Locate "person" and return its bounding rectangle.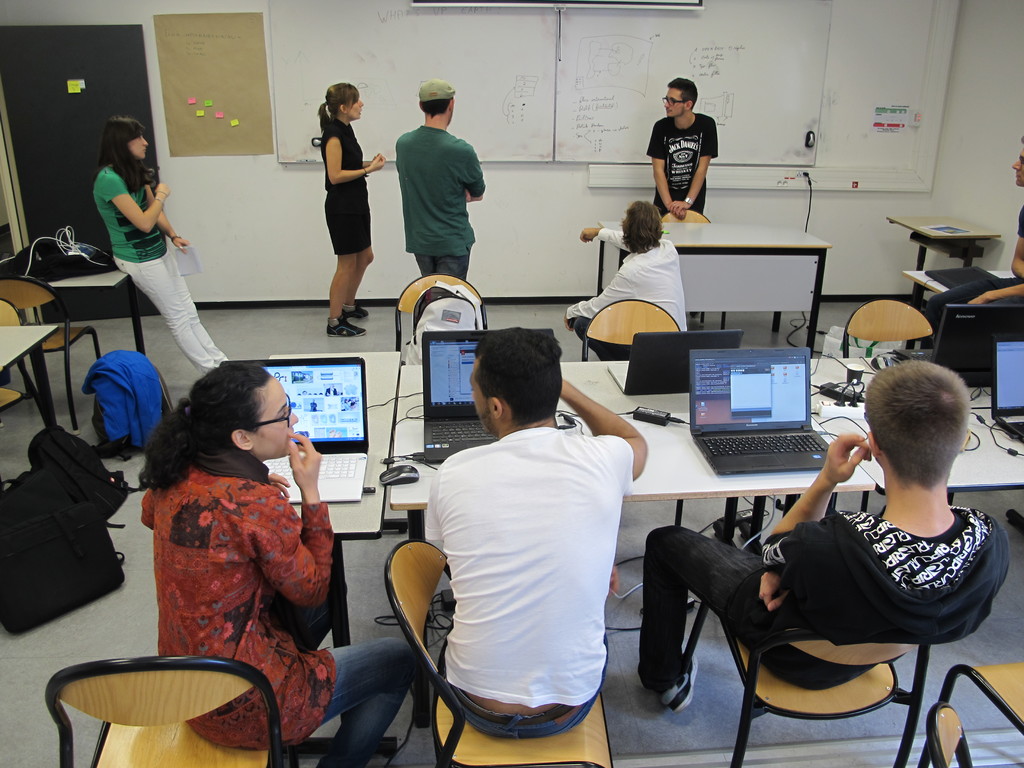
{"left": 396, "top": 83, "right": 488, "bottom": 281}.
